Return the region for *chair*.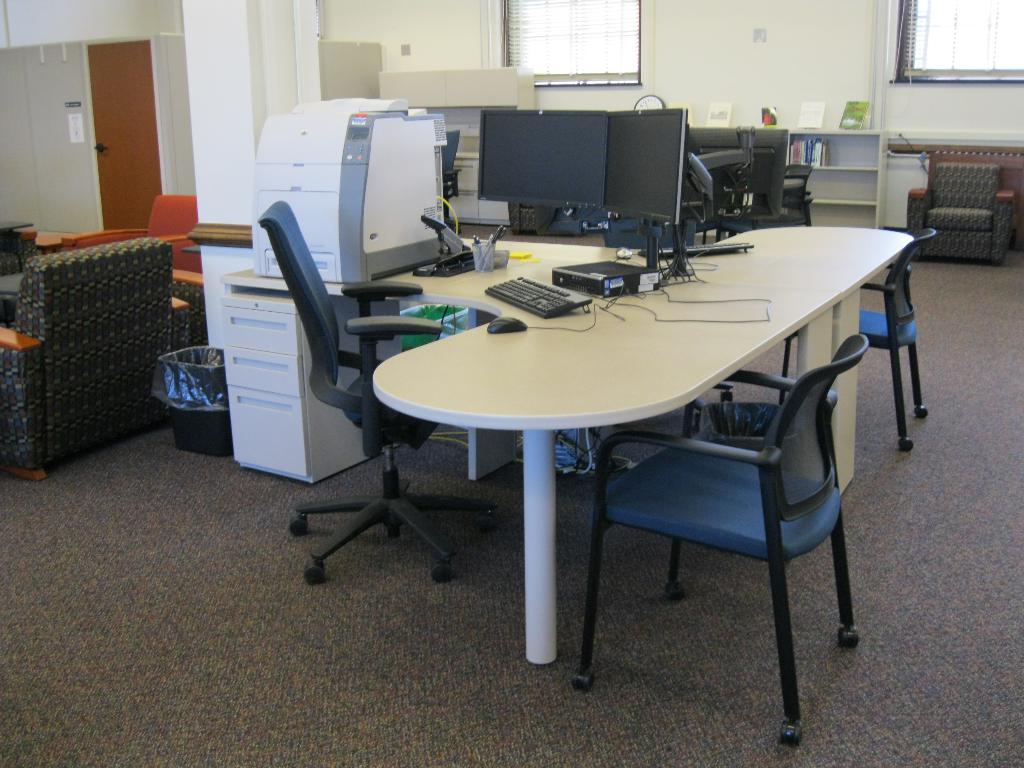
region(716, 164, 815, 232).
